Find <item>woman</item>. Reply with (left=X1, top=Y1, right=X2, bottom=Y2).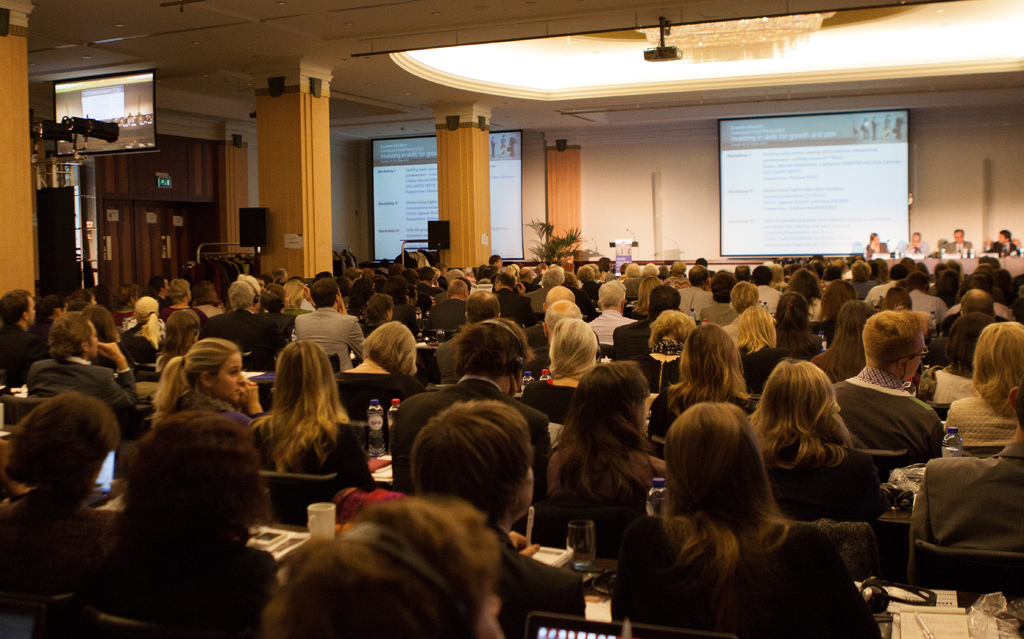
(left=808, top=301, right=877, bottom=384).
